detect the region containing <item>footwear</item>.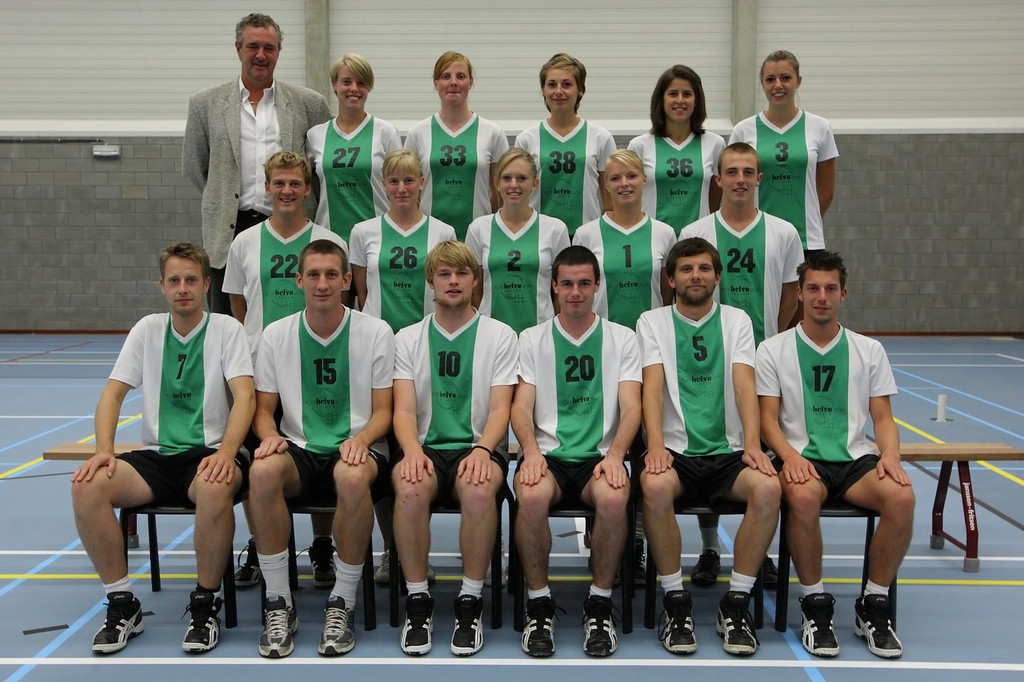
177, 589, 220, 652.
